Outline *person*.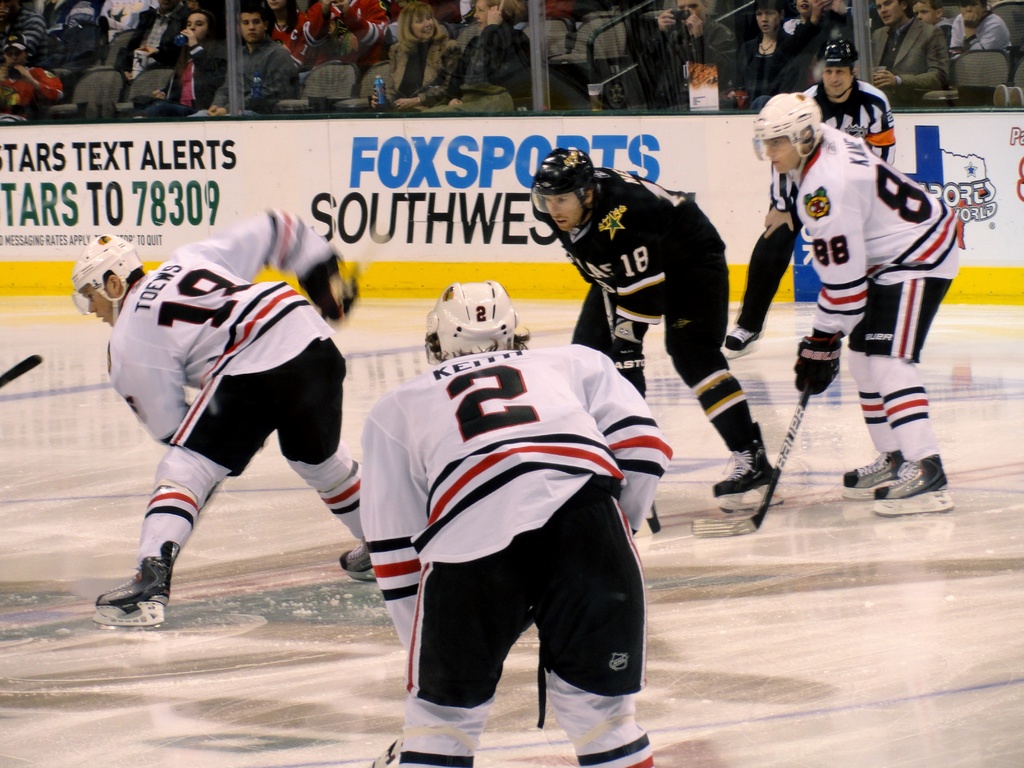
Outline: <box>0,38,60,122</box>.
